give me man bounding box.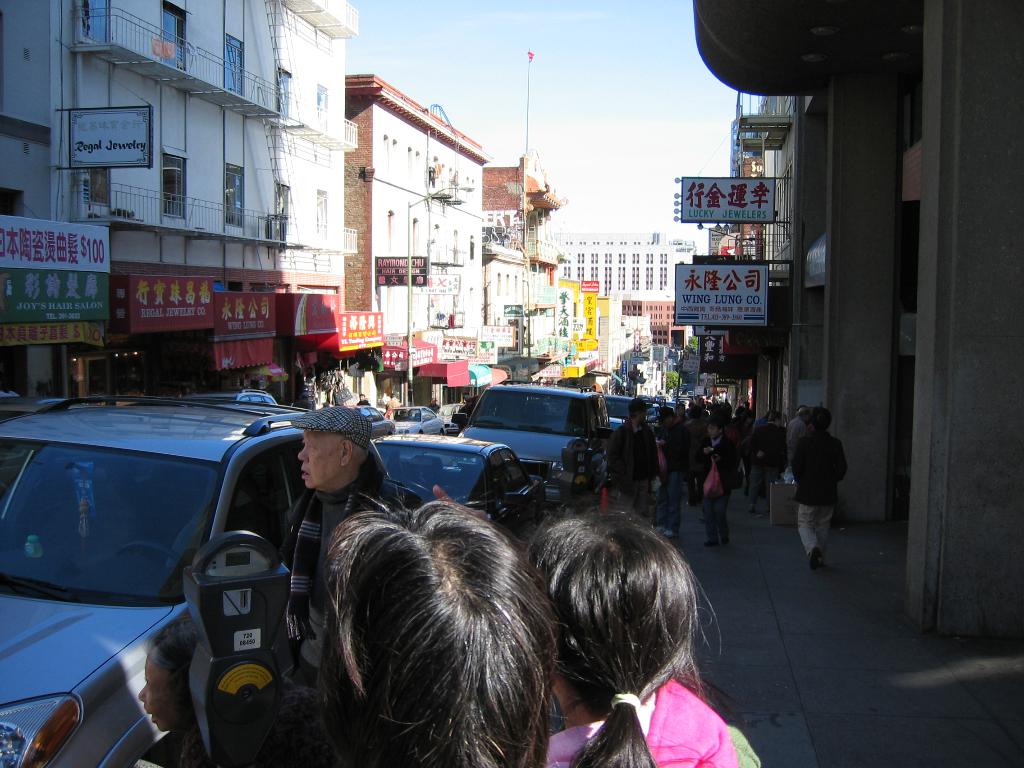
bbox=[691, 390, 707, 421].
